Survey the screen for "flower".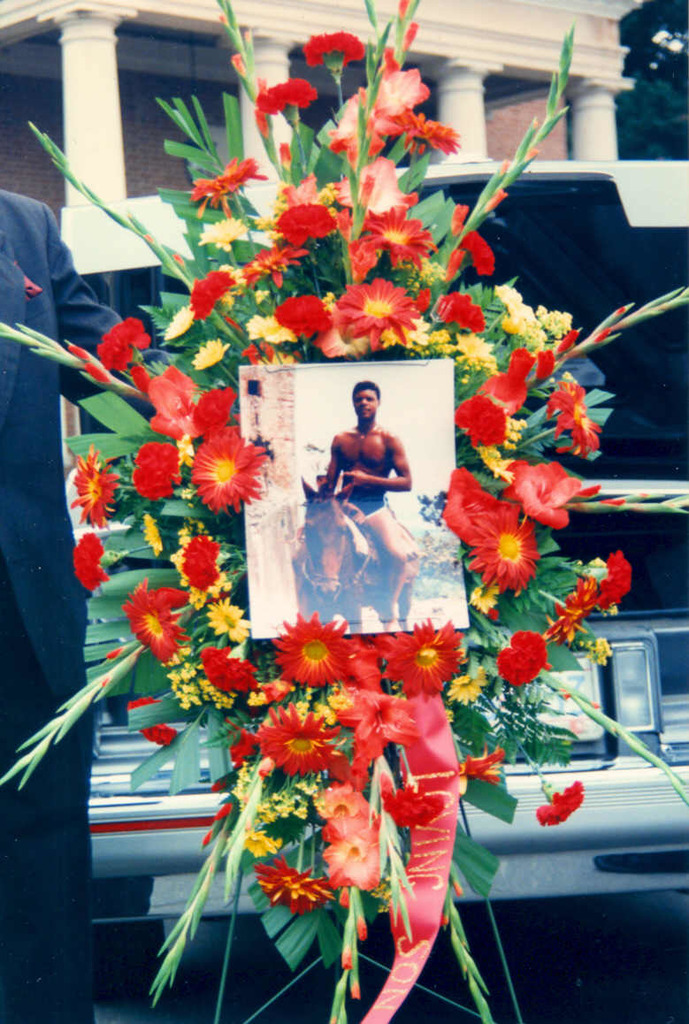
Survey found: bbox=[302, 28, 369, 67].
